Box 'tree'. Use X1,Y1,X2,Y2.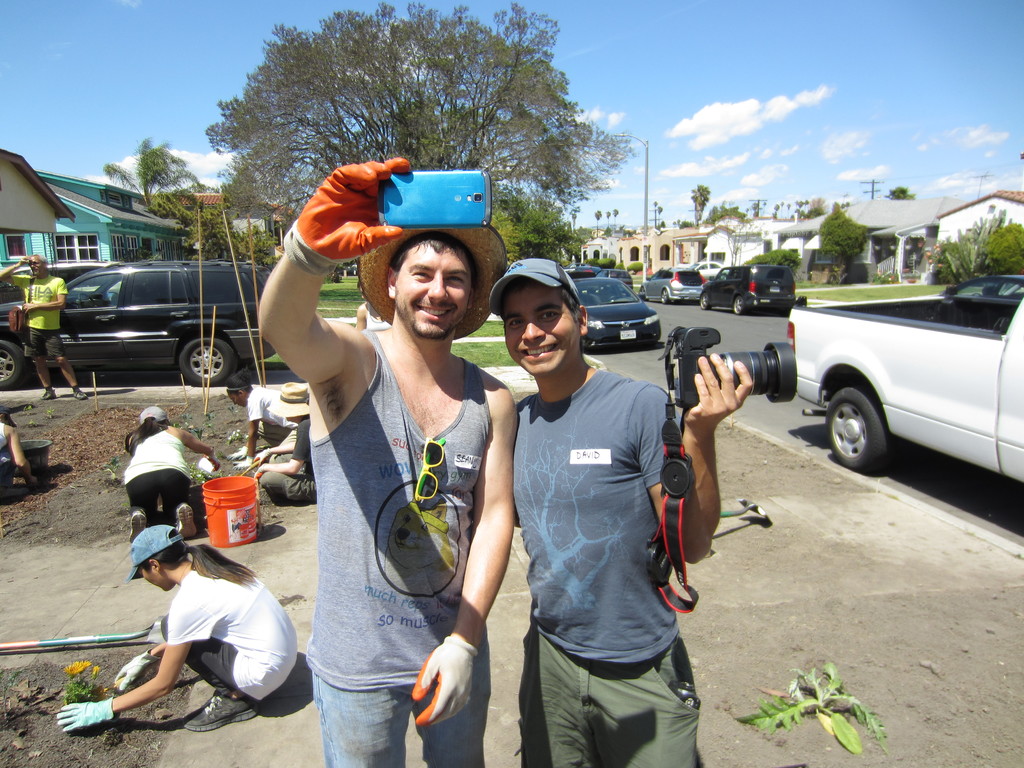
591,209,604,239.
